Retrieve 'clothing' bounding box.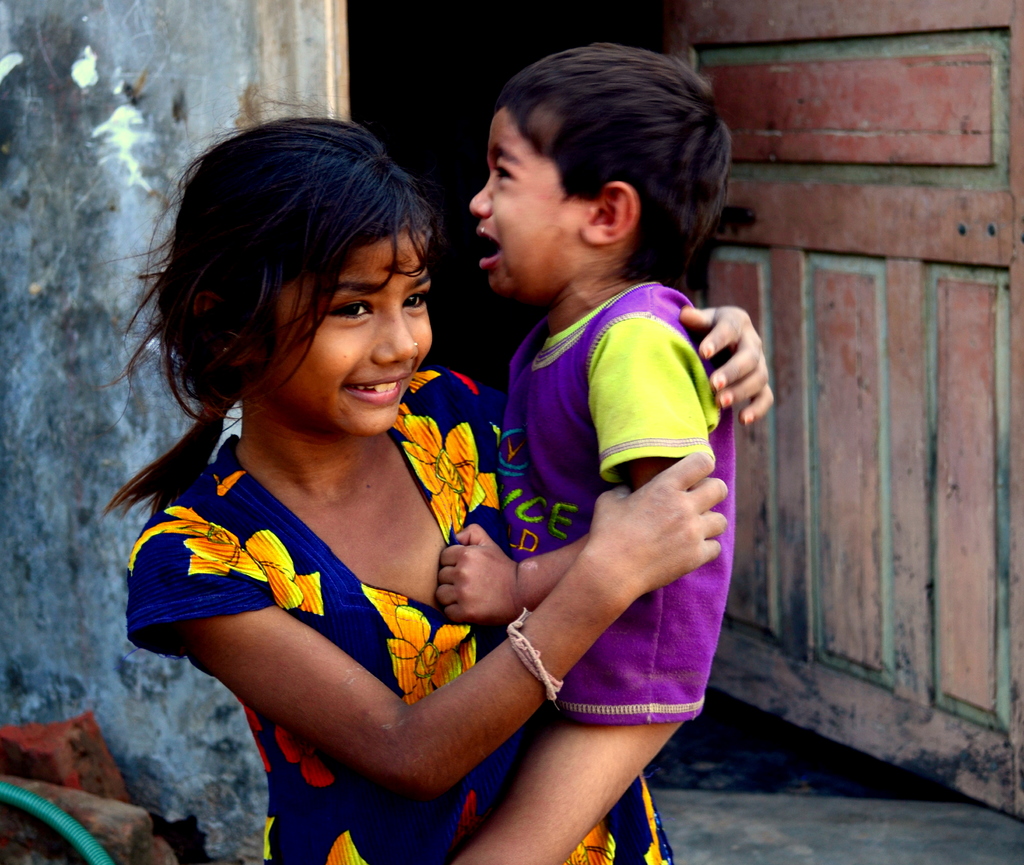
Bounding box: select_region(433, 223, 751, 771).
